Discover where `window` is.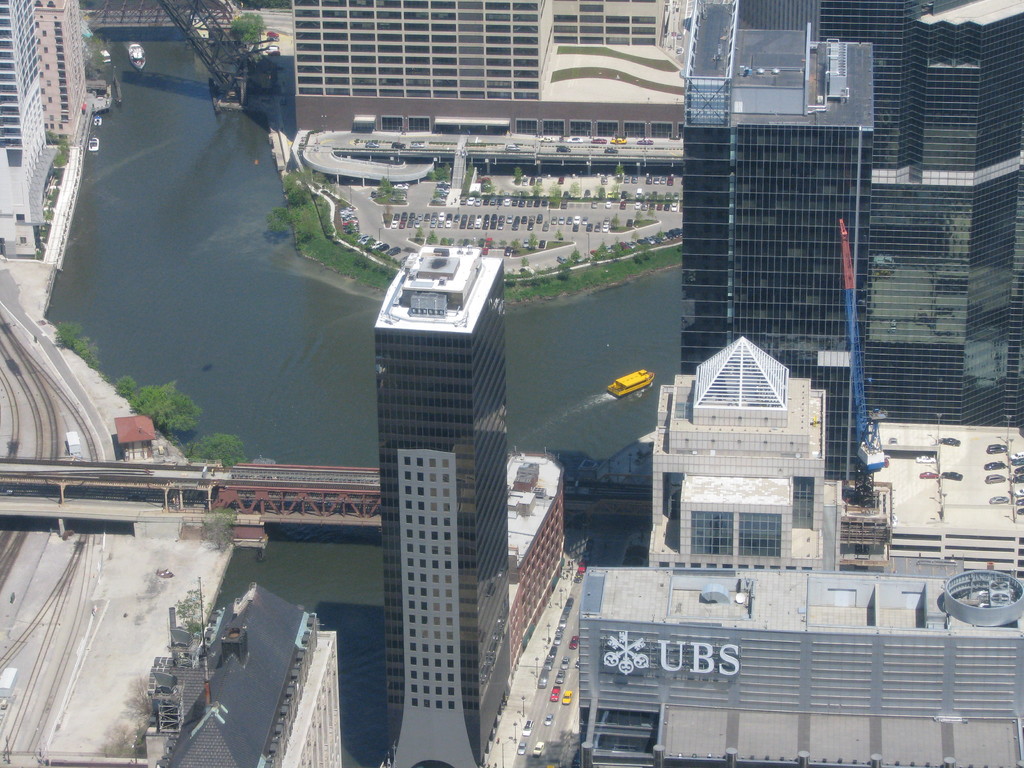
Discovered at detection(772, 566, 779, 570).
